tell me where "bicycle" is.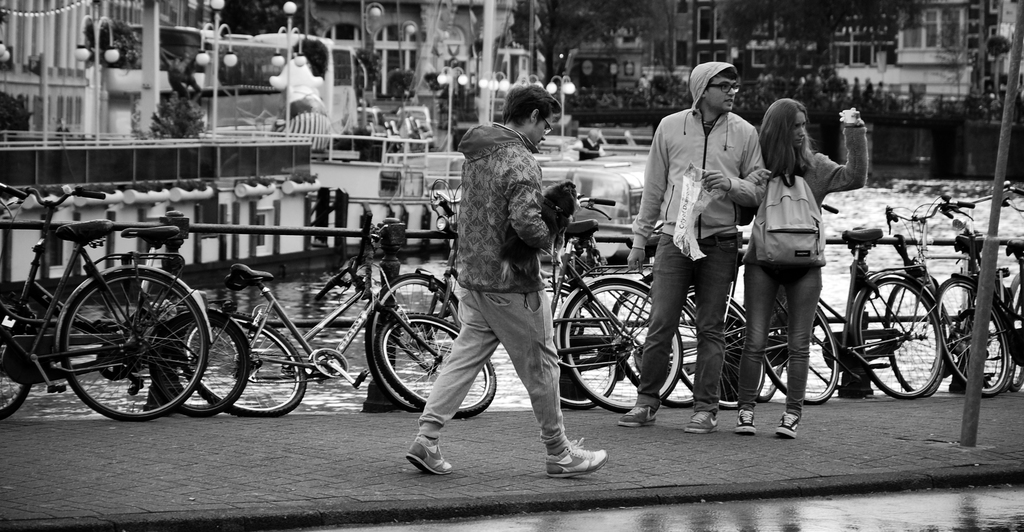
"bicycle" is at pyautogui.locateOnScreen(365, 249, 639, 420).
